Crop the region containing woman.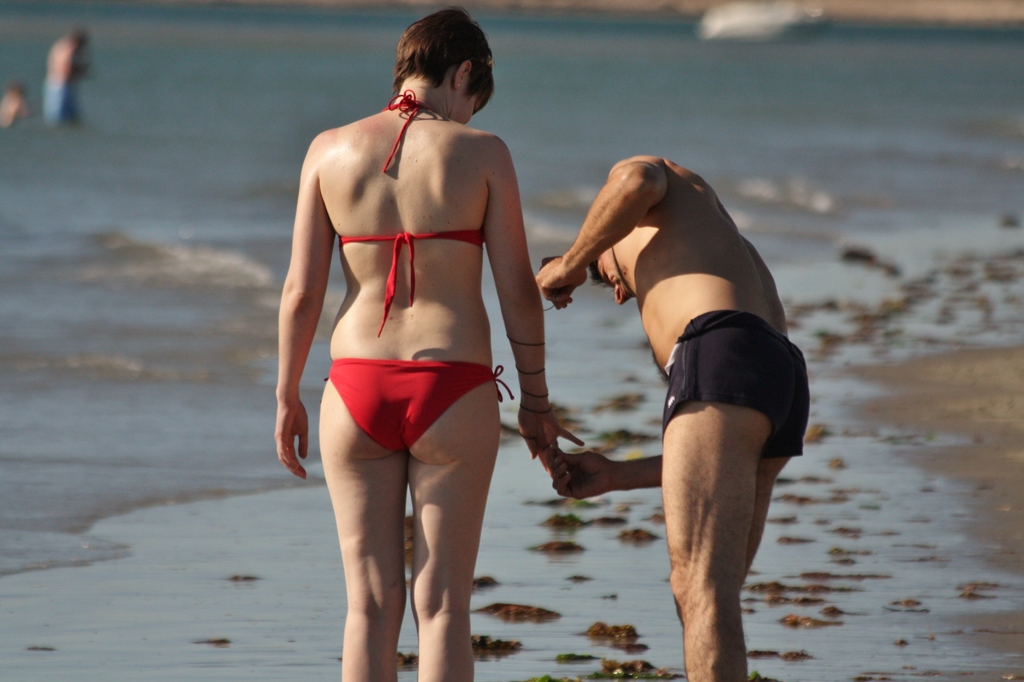
Crop region: pyautogui.locateOnScreen(280, 20, 554, 643).
